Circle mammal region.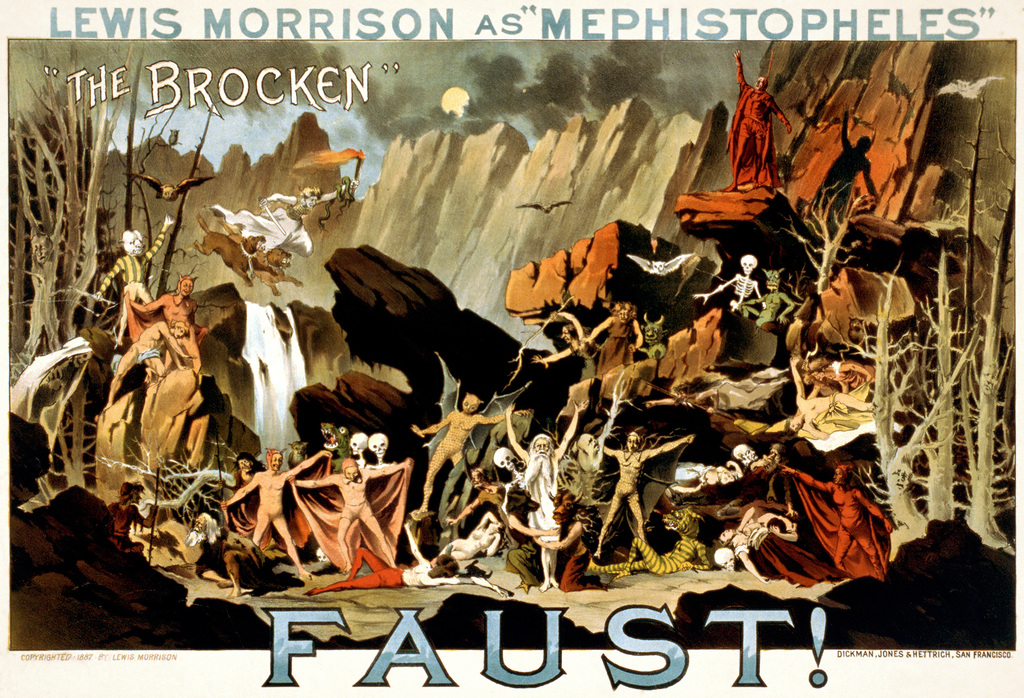
Region: 216 451 328 562.
